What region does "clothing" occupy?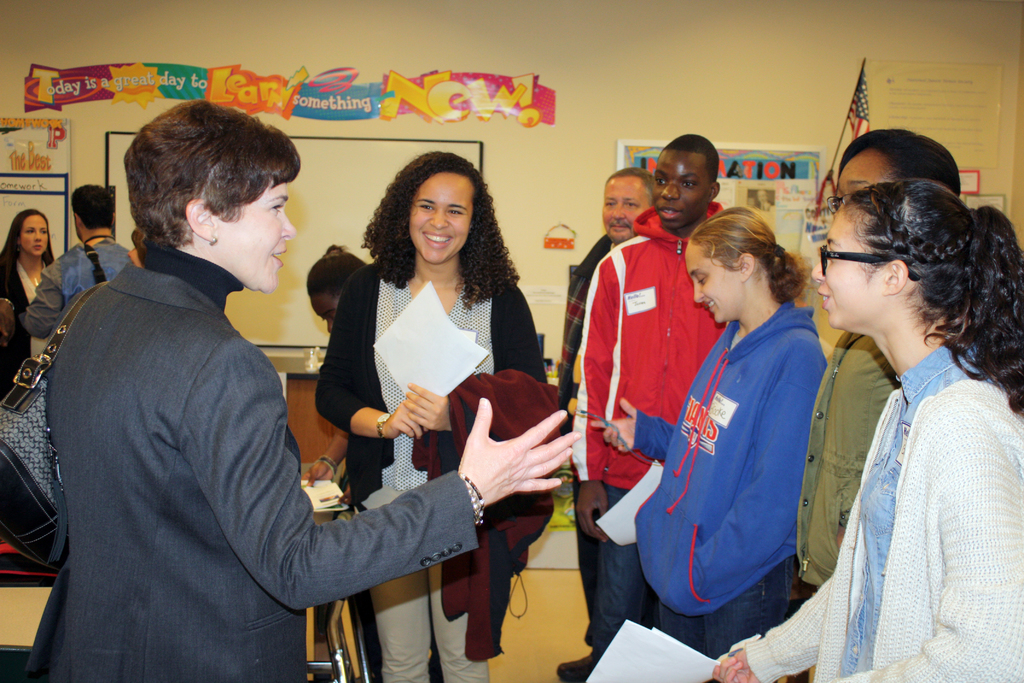
x1=17, y1=230, x2=138, y2=340.
